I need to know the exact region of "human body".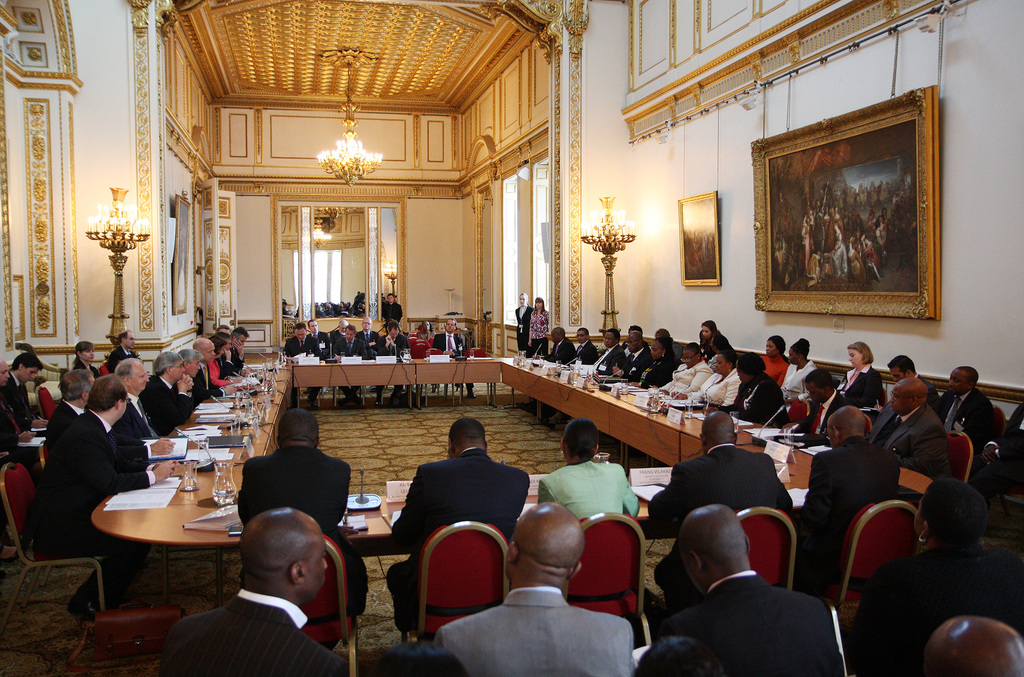
Region: bbox=[218, 331, 239, 377].
